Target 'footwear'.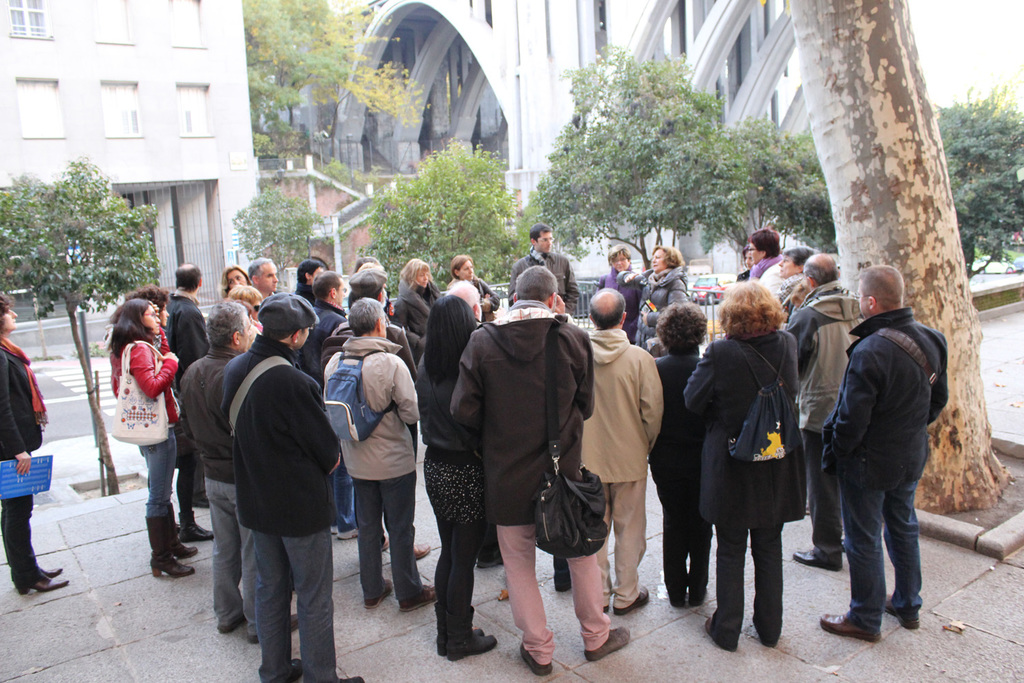
Target region: 788,545,840,573.
